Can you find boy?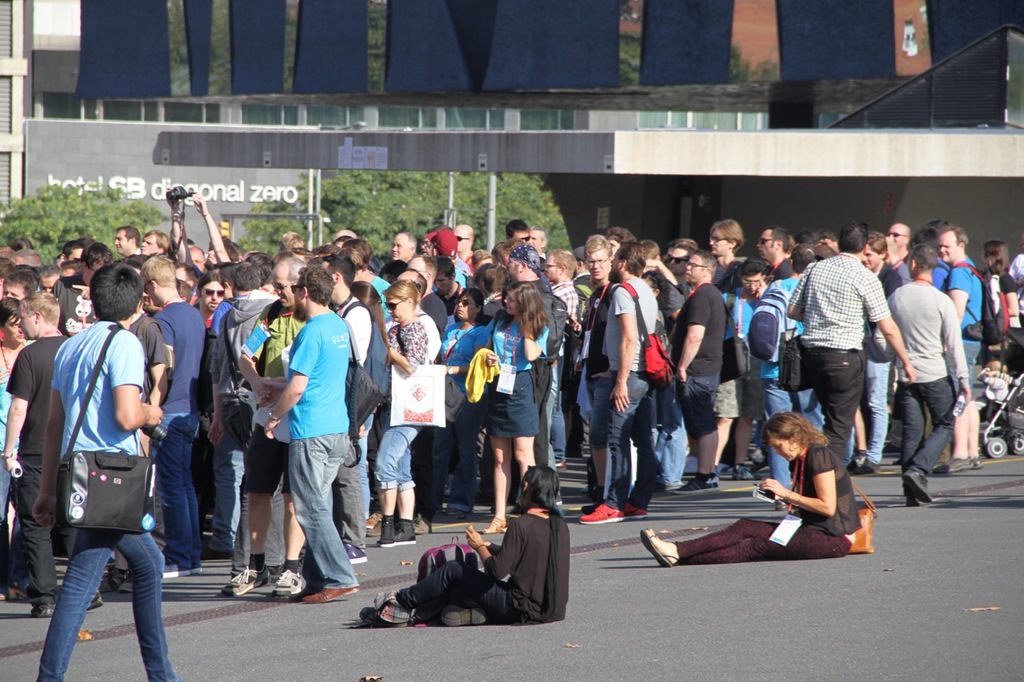
Yes, bounding box: (979, 361, 1021, 417).
